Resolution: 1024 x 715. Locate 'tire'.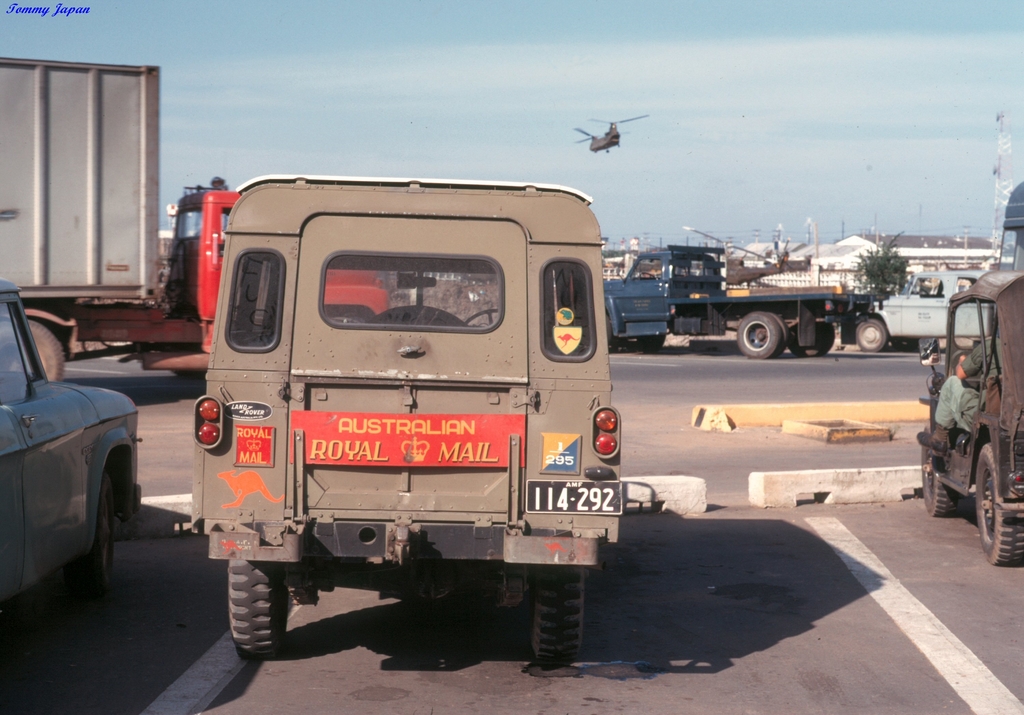
pyautogui.locateOnScreen(528, 559, 592, 675).
